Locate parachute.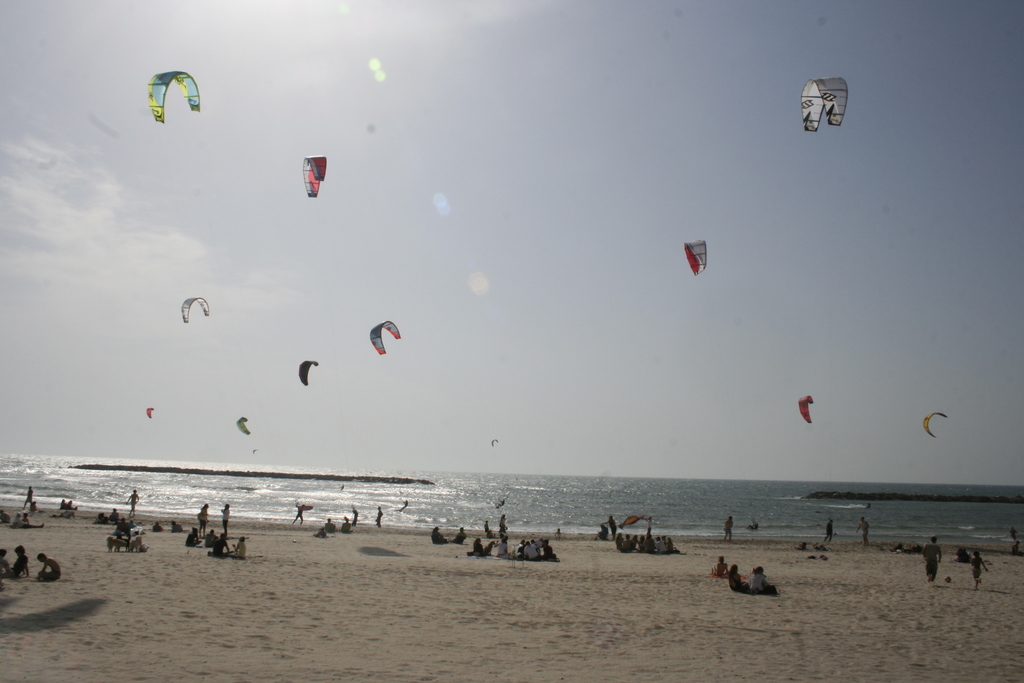
Bounding box: {"x1": 364, "y1": 320, "x2": 401, "y2": 357}.
